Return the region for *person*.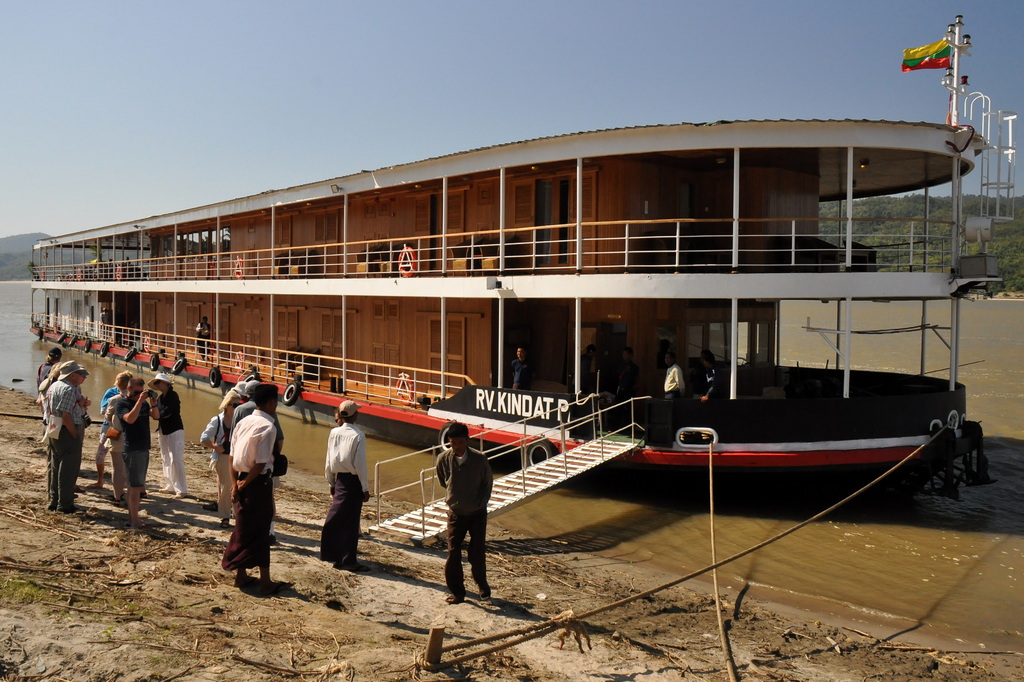
l=202, t=383, r=283, b=589.
